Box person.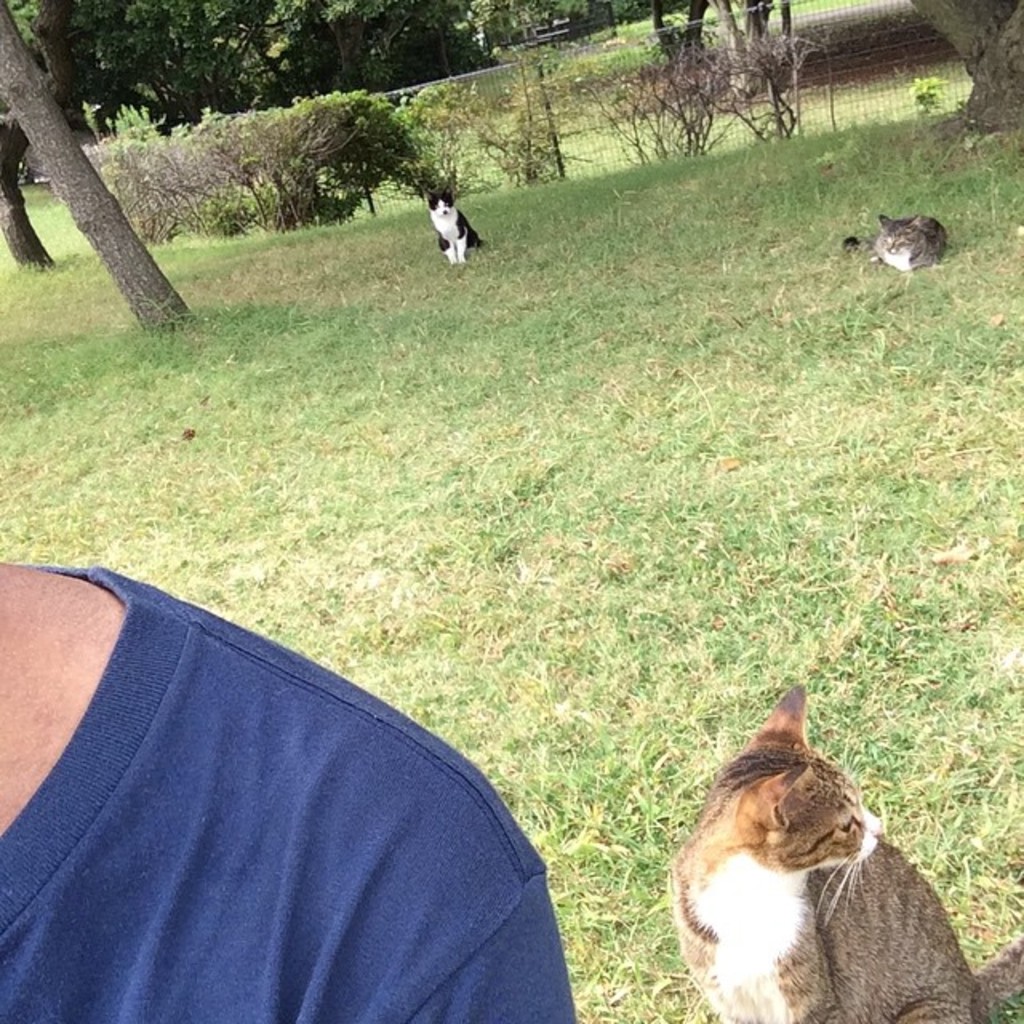
{"x1": 0, "y1": 554, "x2": 578, "y2": 1022}.
